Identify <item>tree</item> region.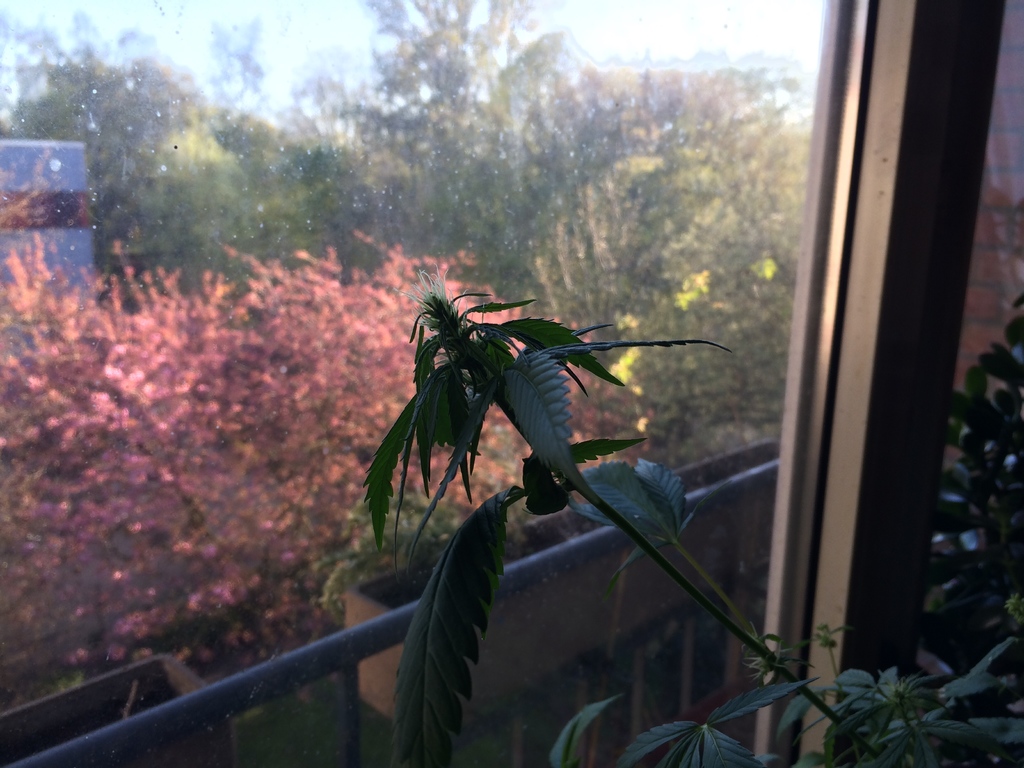
Region: Rect(0, 227, 612, 676).
